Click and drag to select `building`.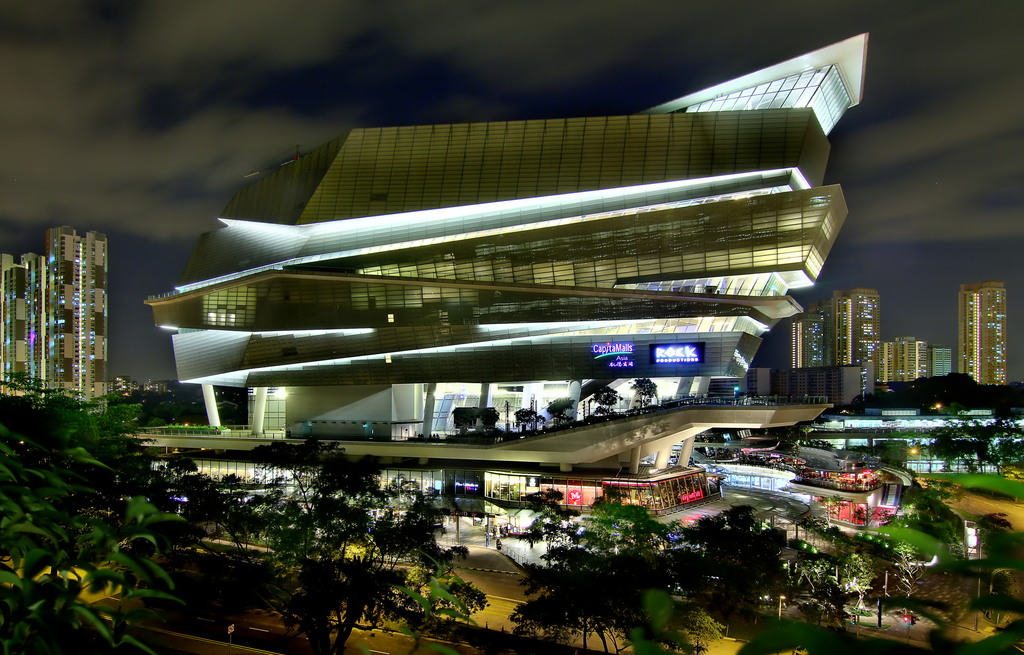
Selection: (133,11,874,517).
